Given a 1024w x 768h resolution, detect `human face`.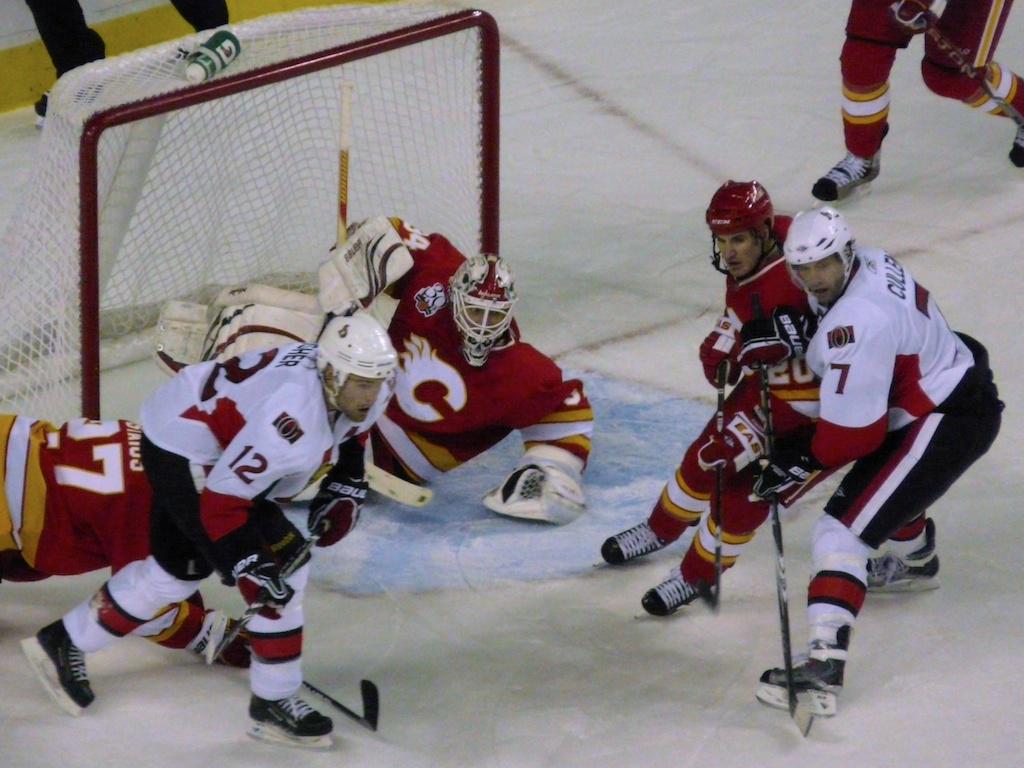
x1=796 y1=257 x2=846 y2=301.
